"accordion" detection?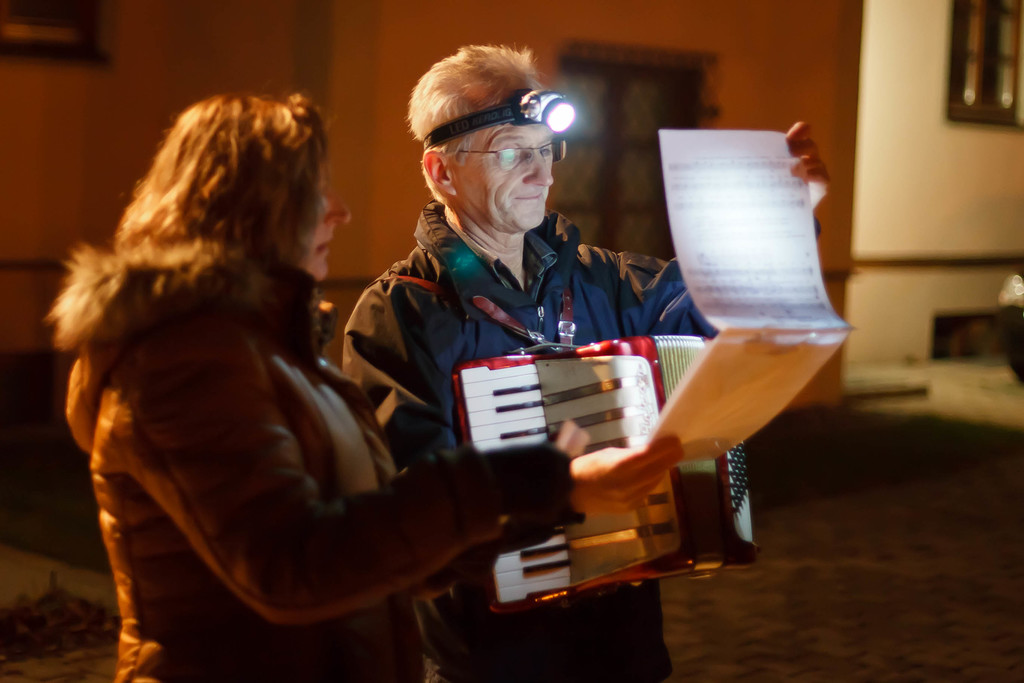
455:334:761:614
